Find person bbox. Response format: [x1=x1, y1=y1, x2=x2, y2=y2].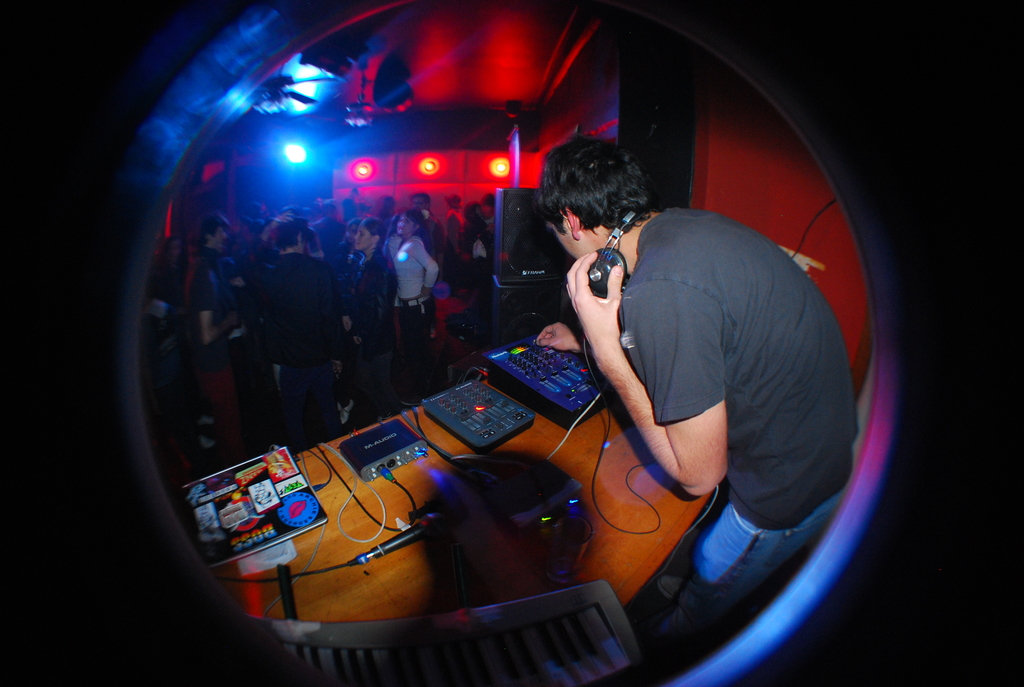
[x1=535, y1=130, x2=867, y2=668].
